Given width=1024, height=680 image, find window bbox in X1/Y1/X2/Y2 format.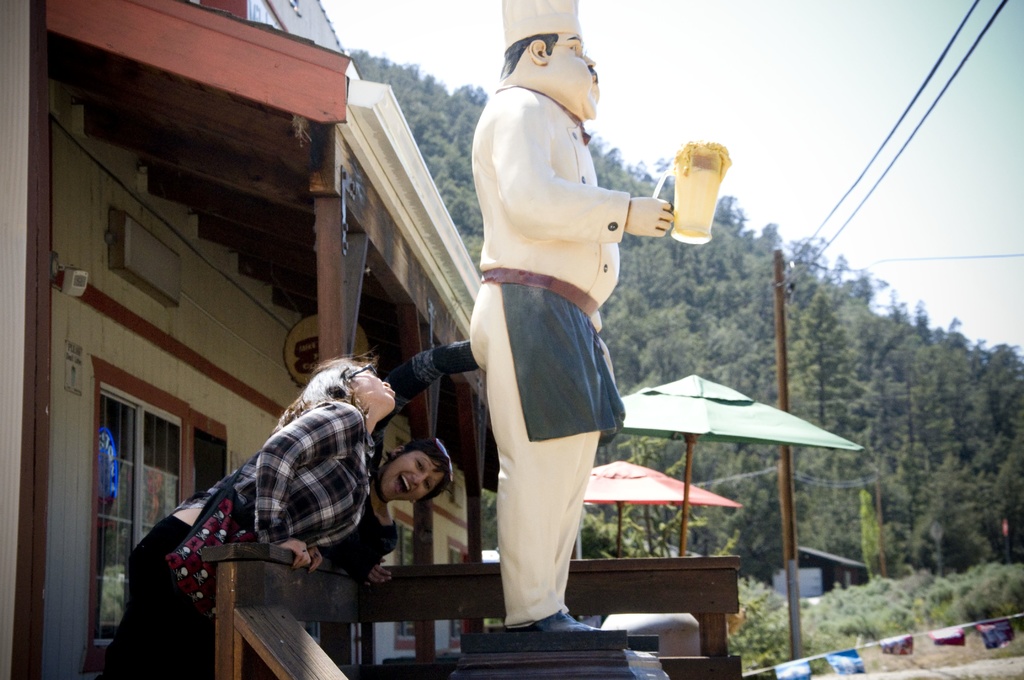
396/521/413/644.
